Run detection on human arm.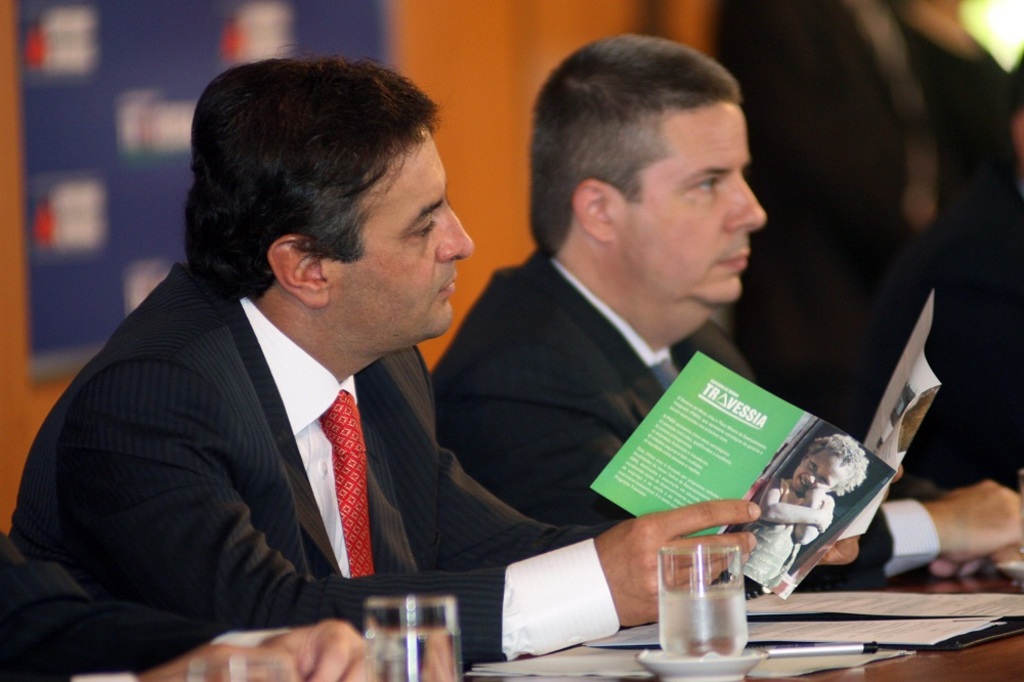
Result: 128, 366, 758, 665.
